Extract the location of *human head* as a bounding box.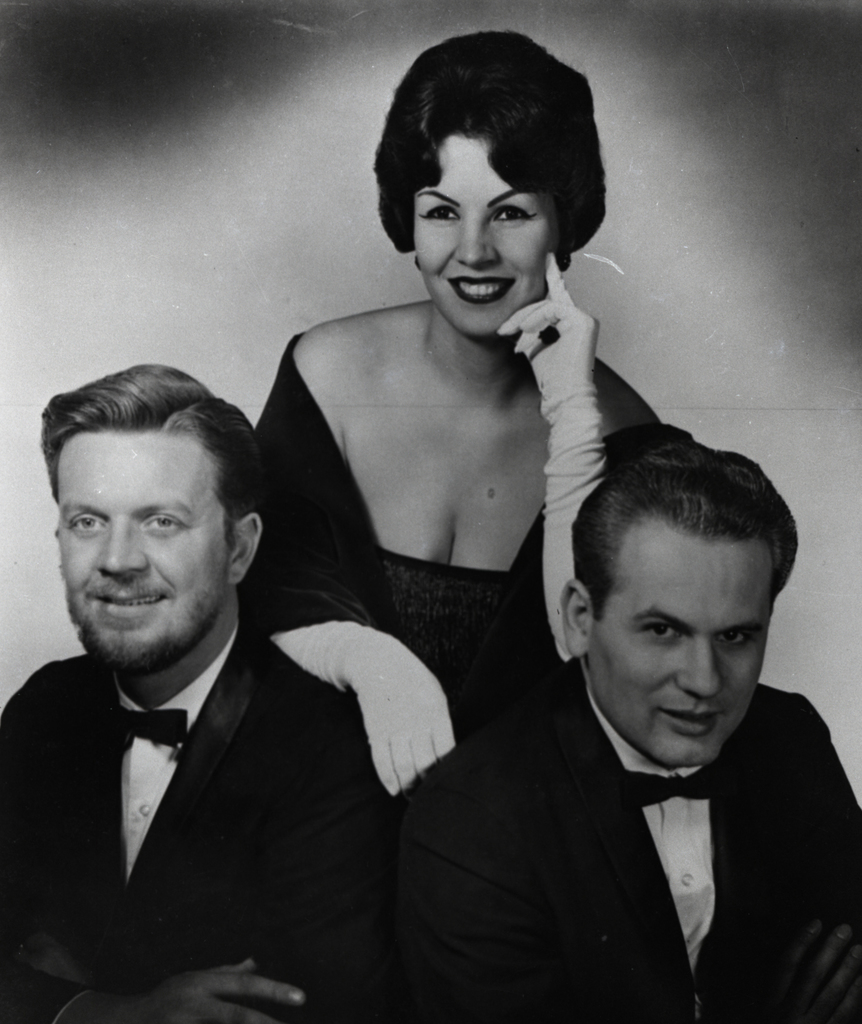
BBox(37, 357, 264, 681).
